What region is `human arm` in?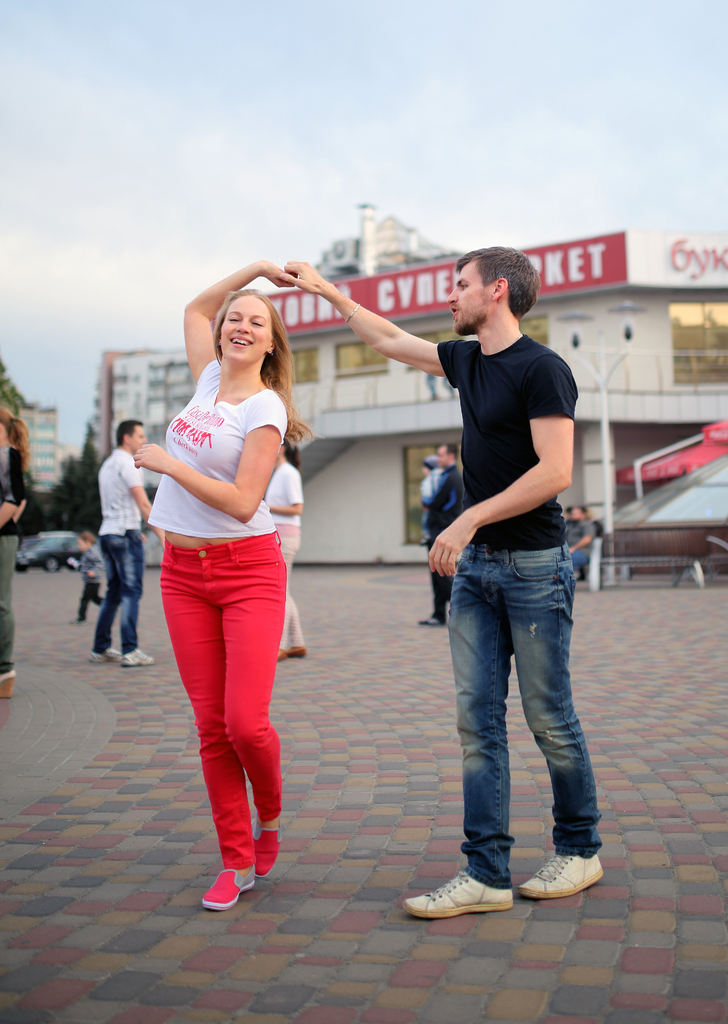
locate(133, 392, 286, 524).
